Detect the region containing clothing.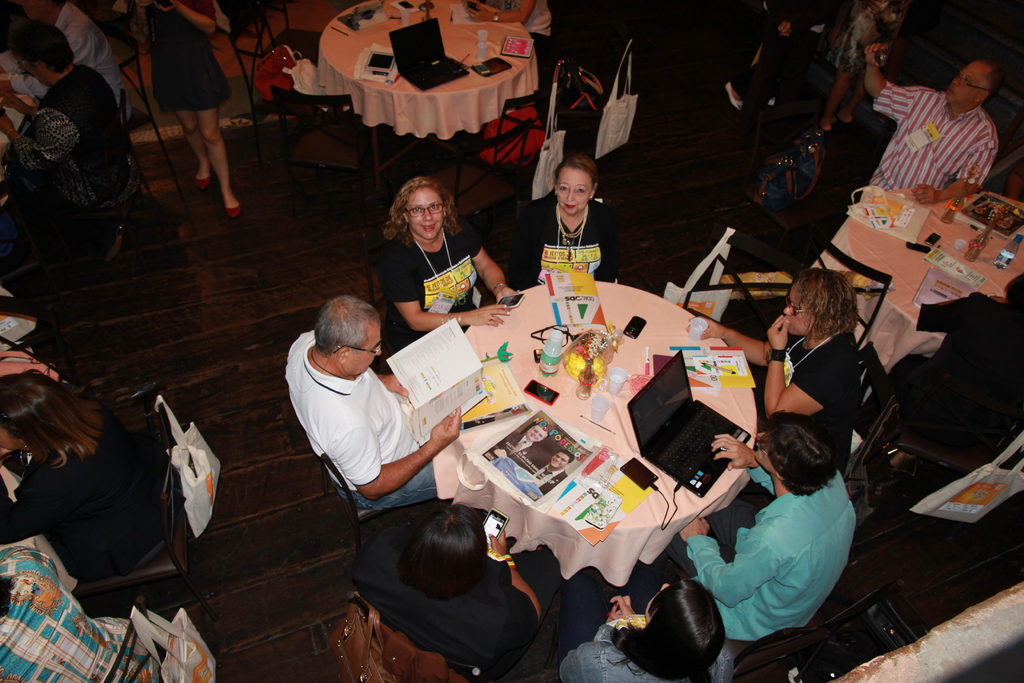
<box>383,227,499,336</box>.
